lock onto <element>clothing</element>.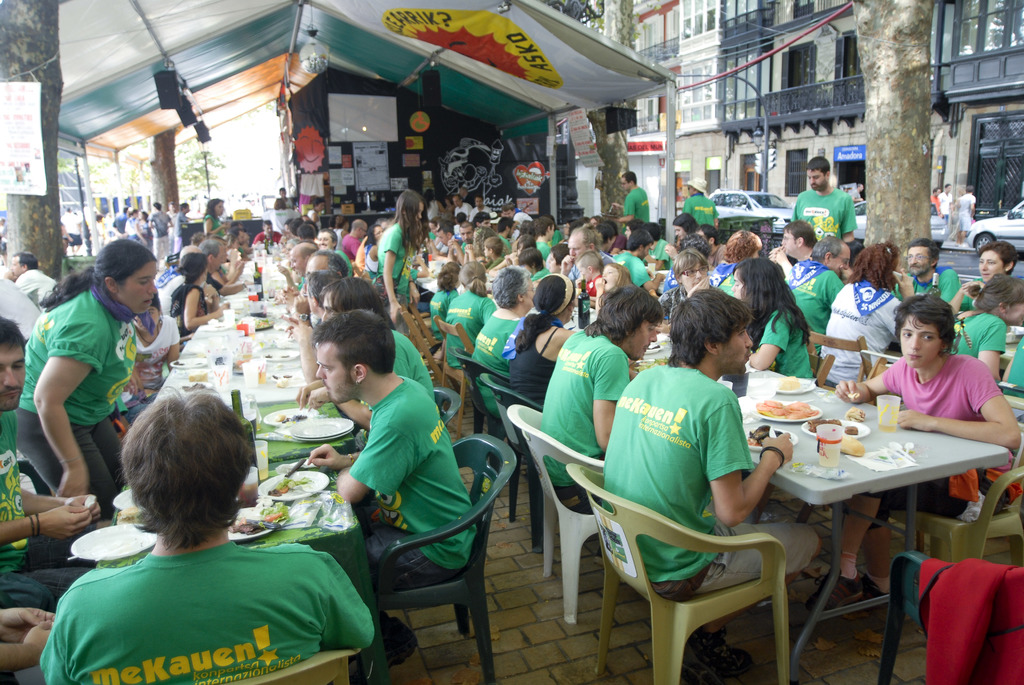
Locked: box=[202, 214, 228, 243].
